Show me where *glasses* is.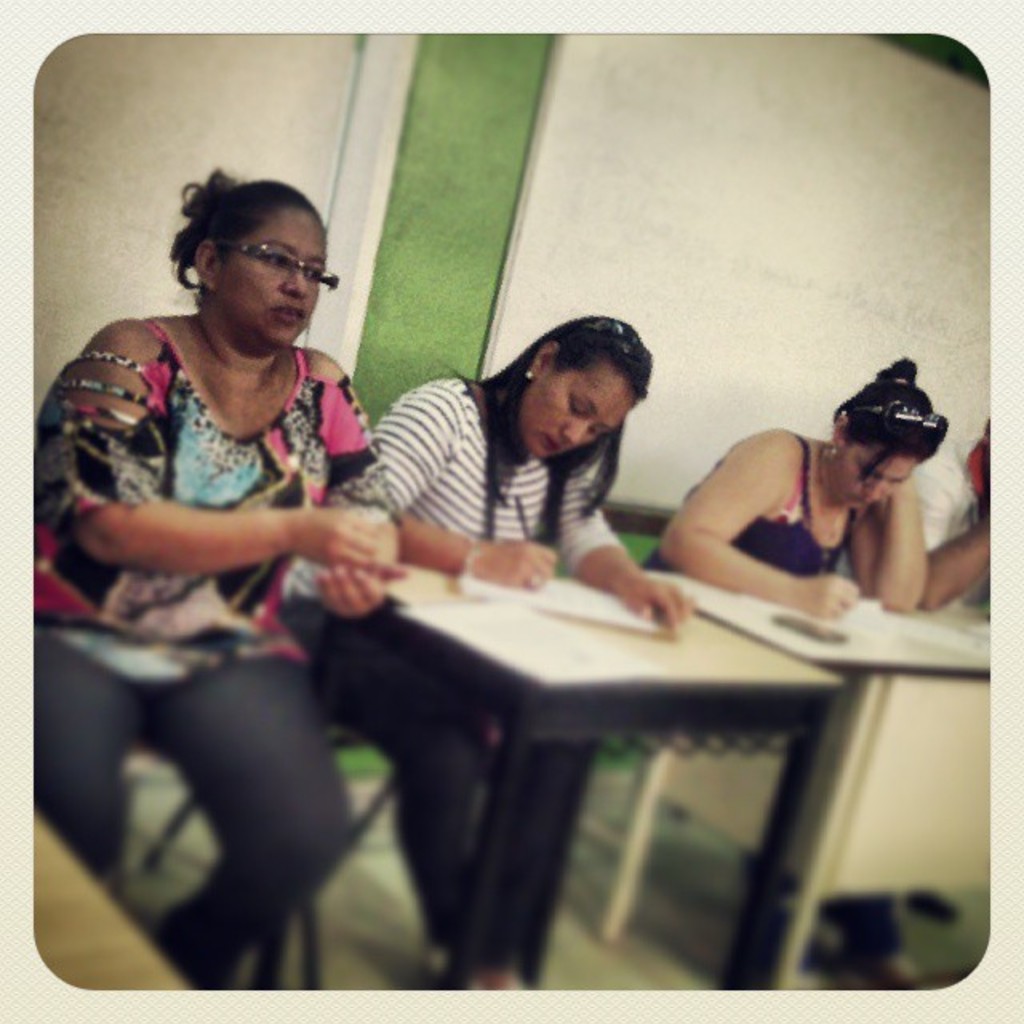
*glasses* is at l=216, t=243, r=341, b=291.
